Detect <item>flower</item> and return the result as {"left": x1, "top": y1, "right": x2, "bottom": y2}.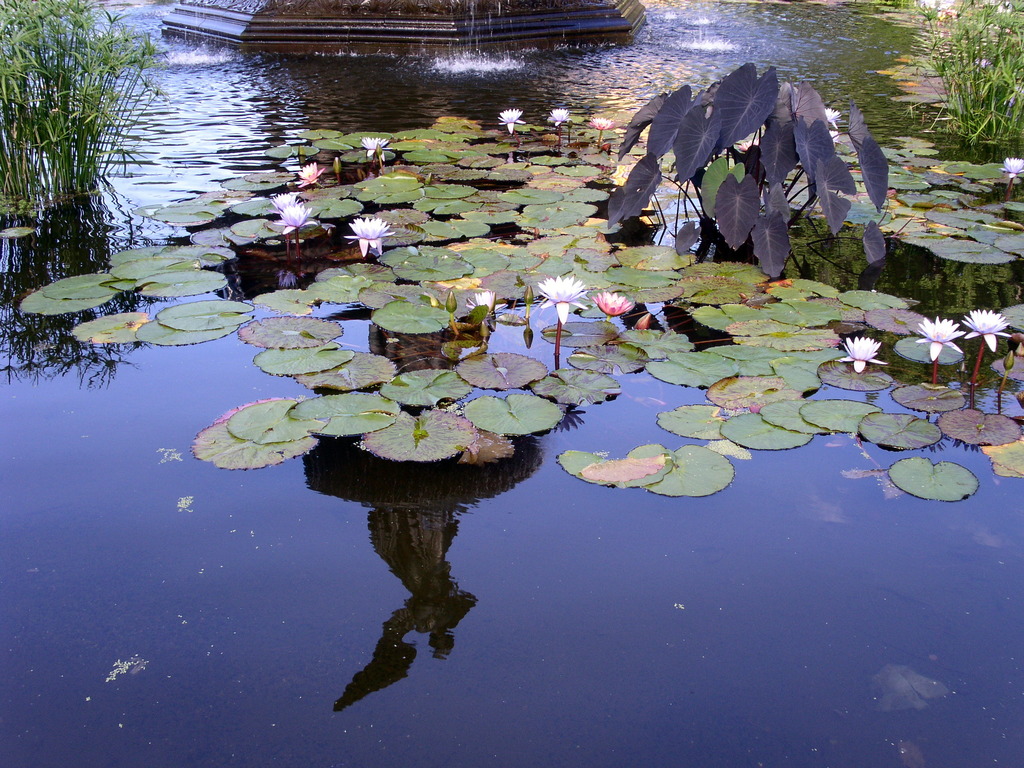
{"left": 547, "top": 106, "right": 571, "bottom": 128}.
